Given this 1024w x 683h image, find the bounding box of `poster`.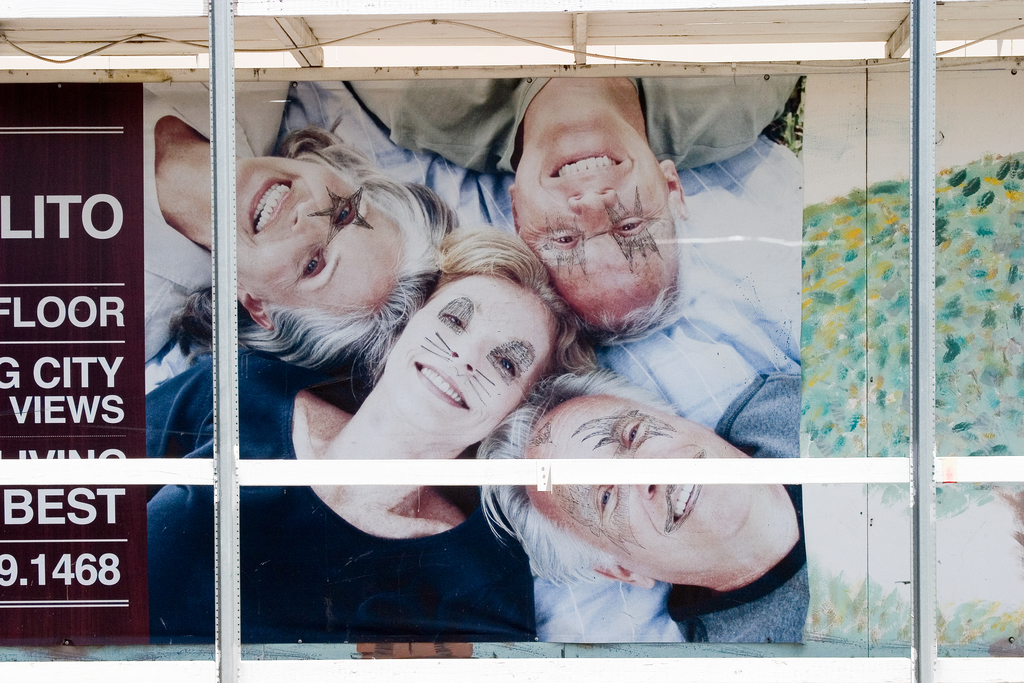
Rect(1, 75, 813, 644).
